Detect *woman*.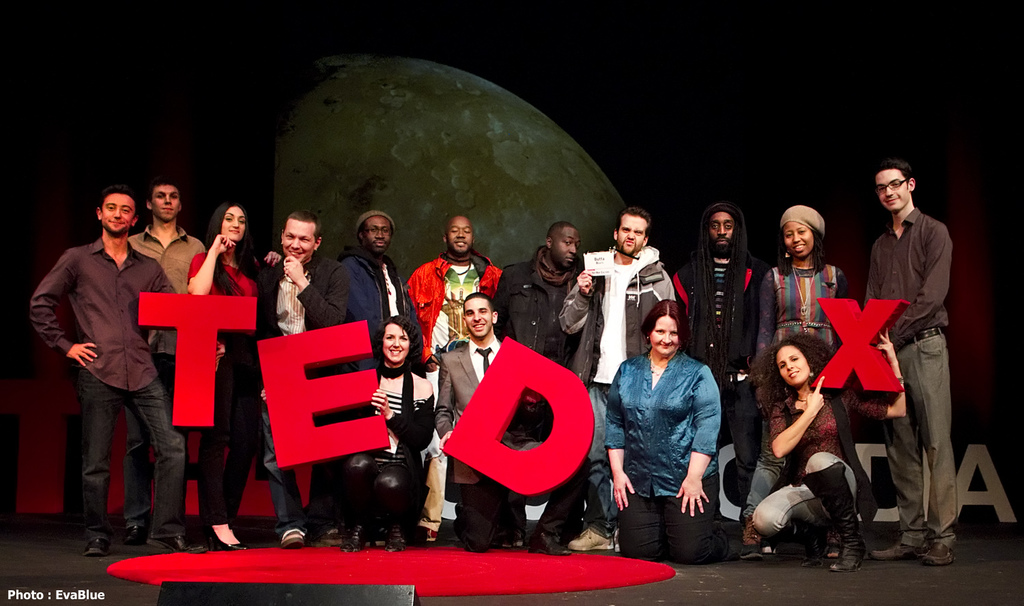
Detected at [177, 202, 272, 538].
